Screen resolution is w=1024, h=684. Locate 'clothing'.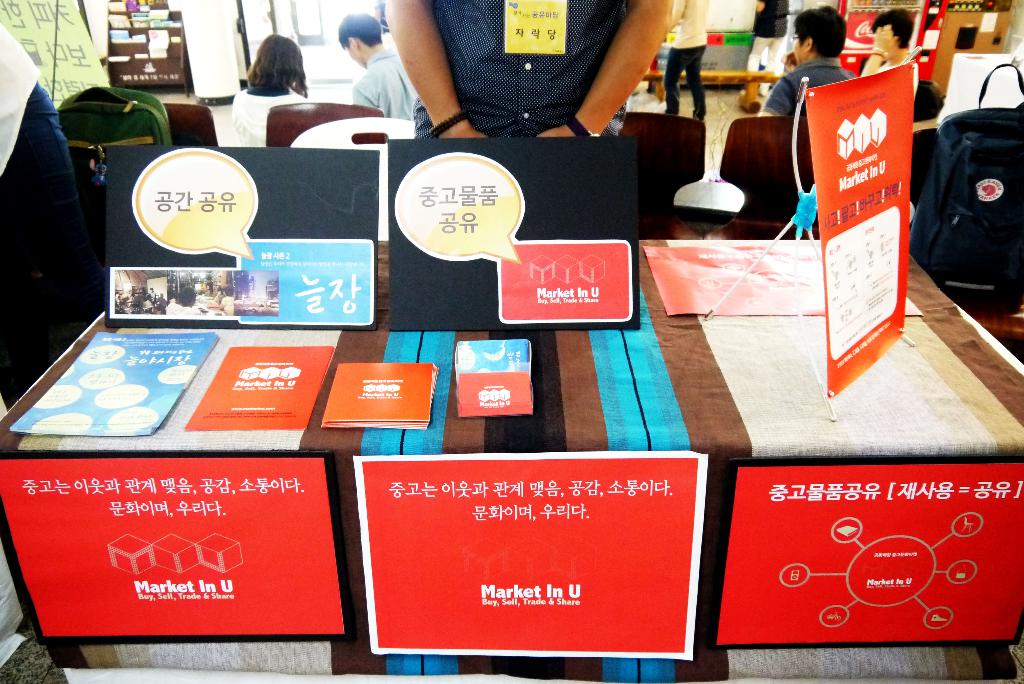
locate(763, 60, 858, 120).
